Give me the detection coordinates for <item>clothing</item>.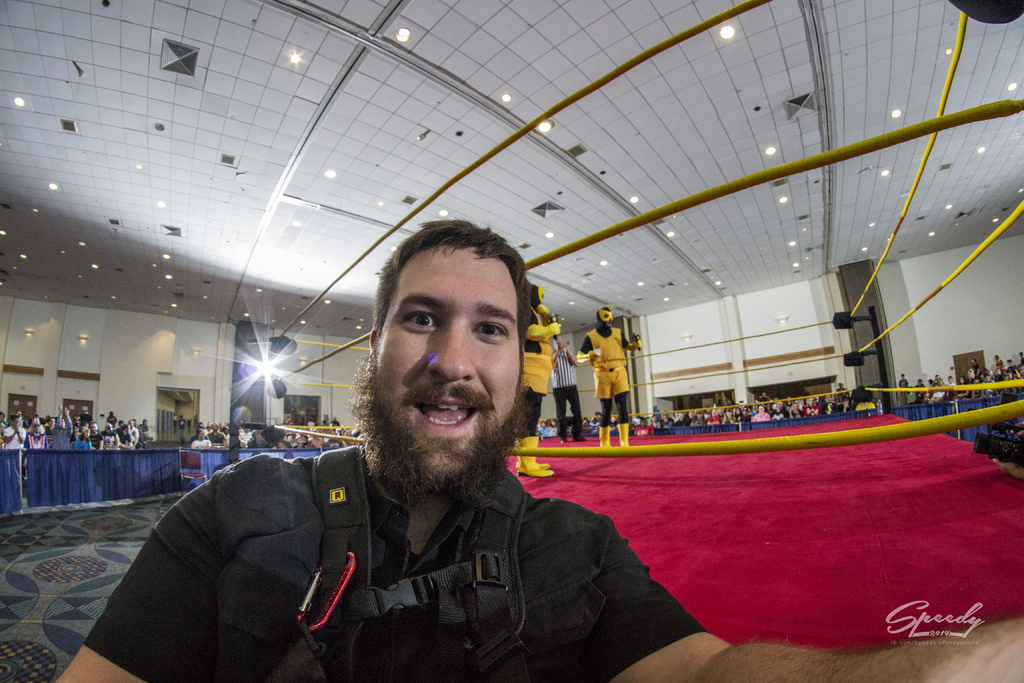
left=576, top=323, right=641, bottom=399.
